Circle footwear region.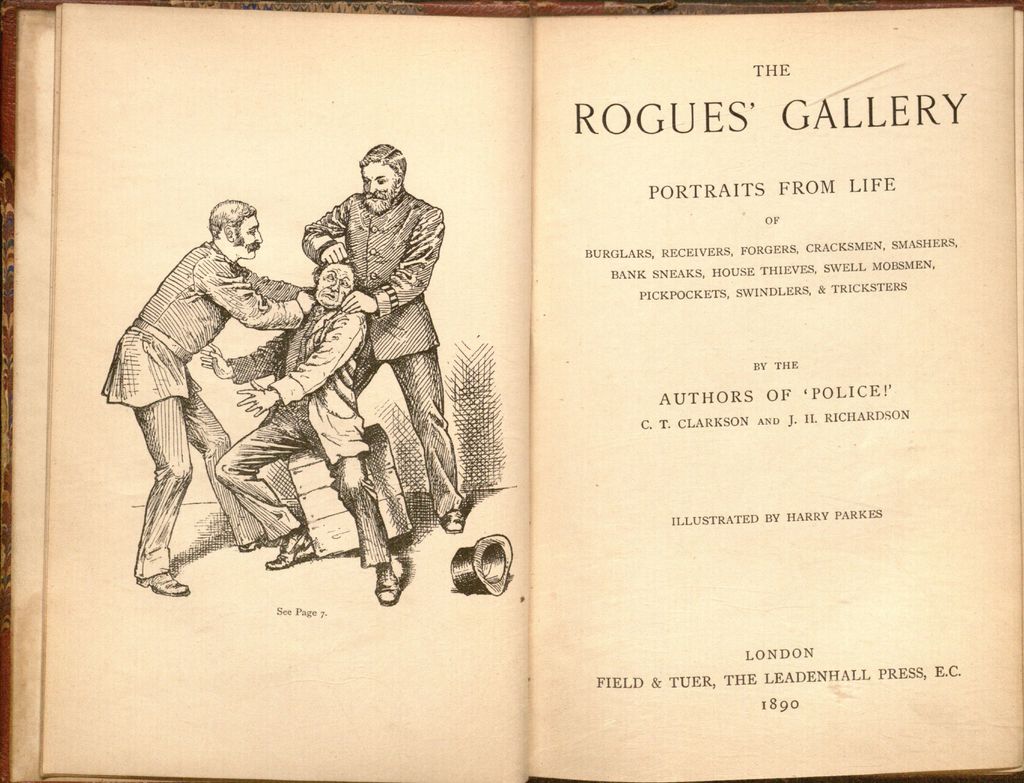
Region: bbox=(374, 559, 403, 609).
